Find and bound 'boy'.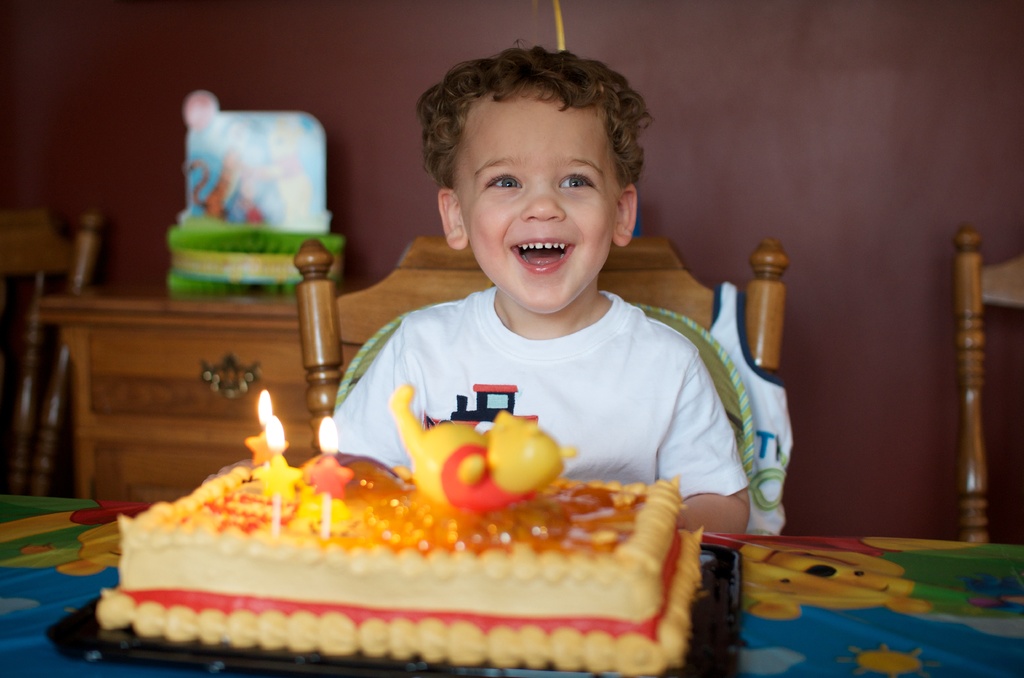
Bound: [x1=329, y1=44, x2=753, y2=540].
